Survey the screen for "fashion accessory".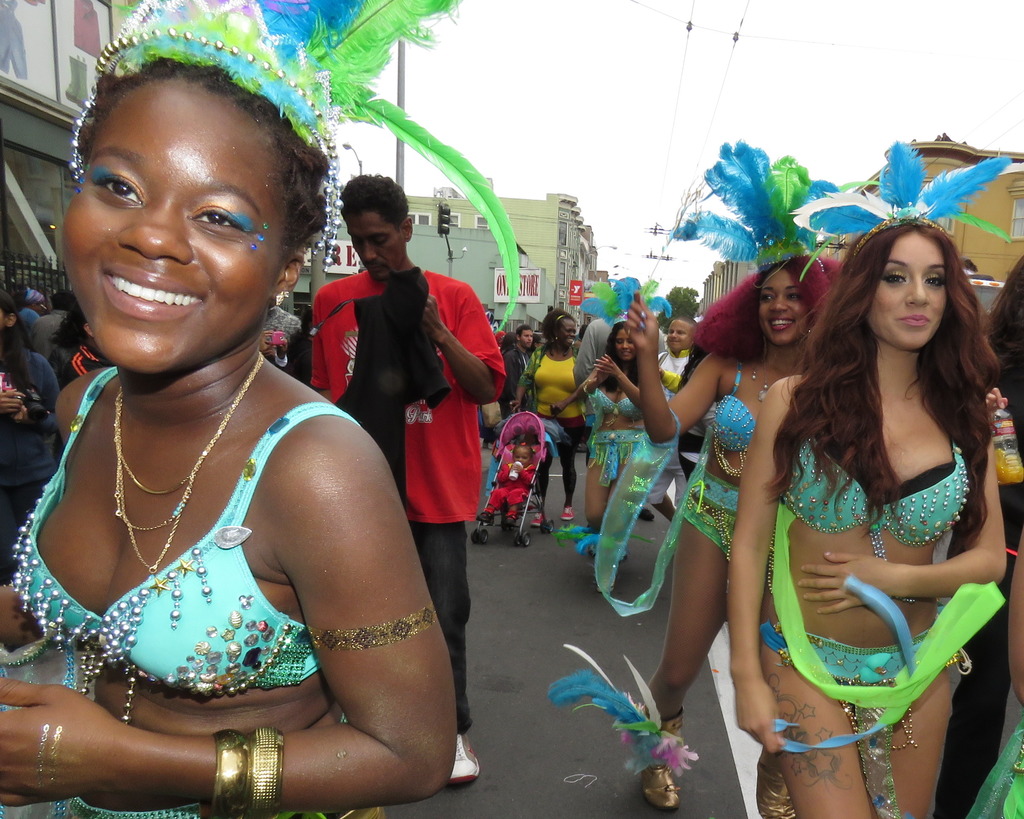
Survey found: pyautogui.locateOnScreen(27, 288, 48, 305).
